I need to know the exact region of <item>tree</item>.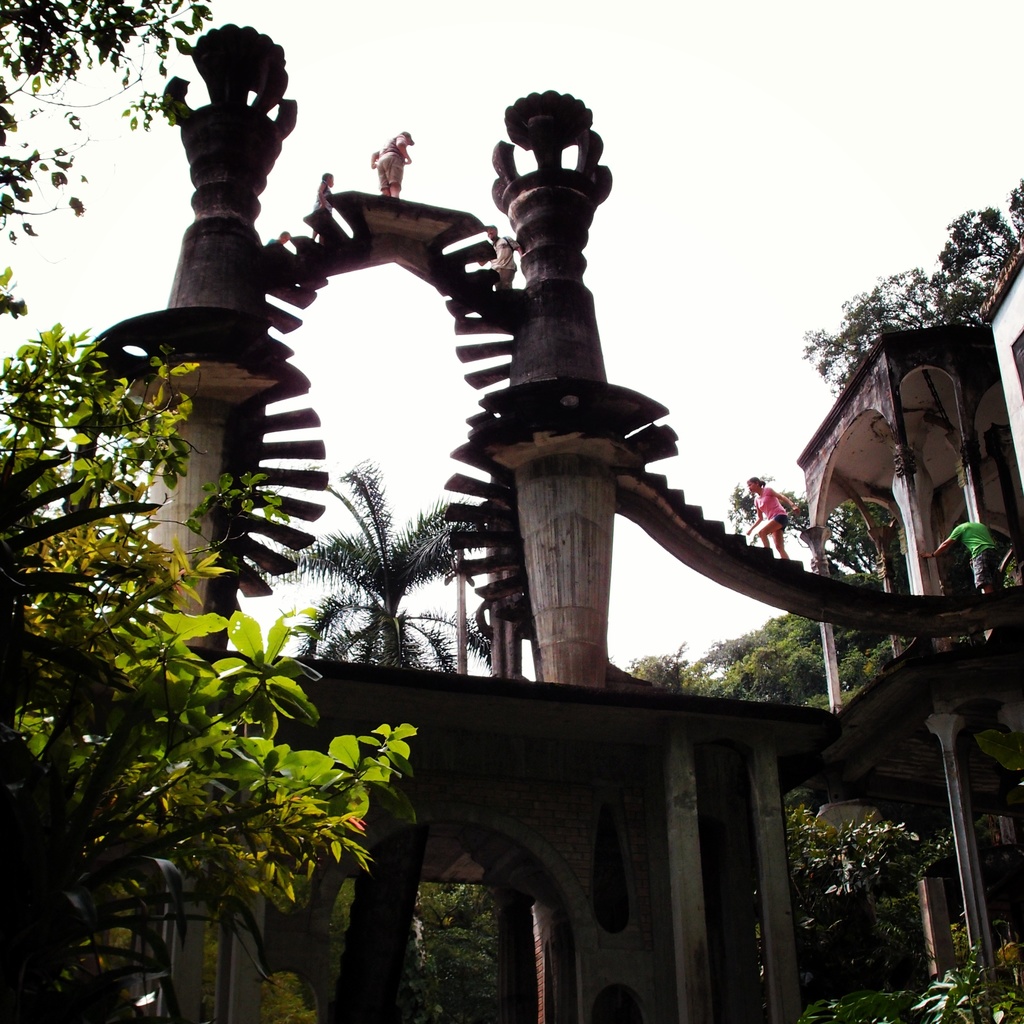
Region: [left=0, top=317, right=413, bottom=1023].
